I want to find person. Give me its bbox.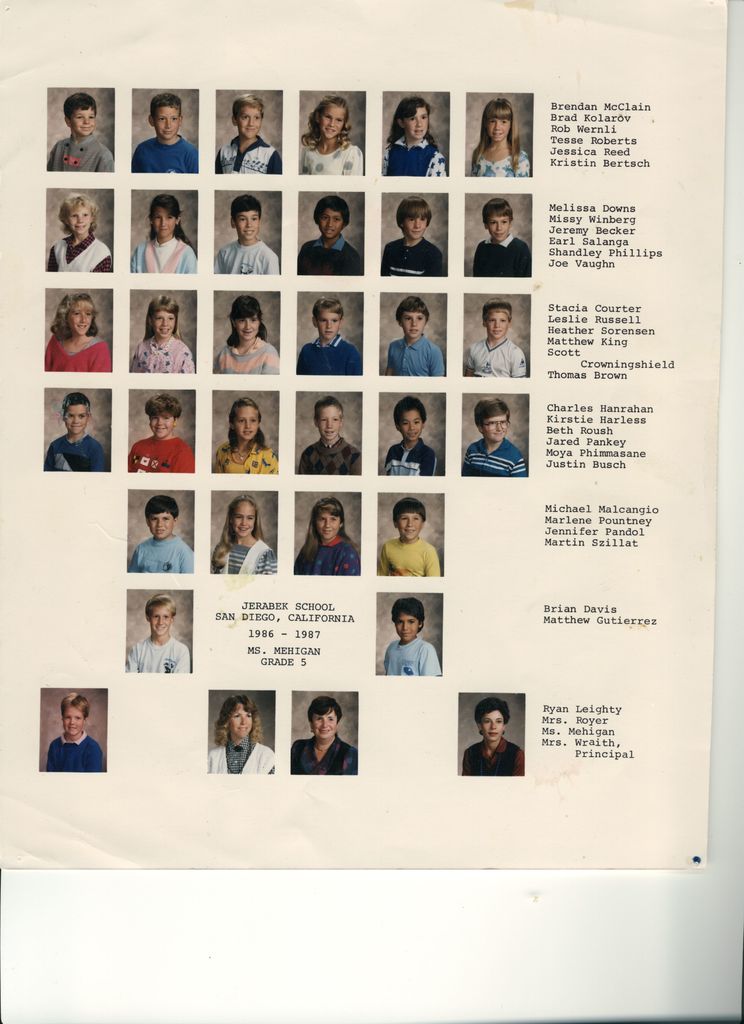
<box>461,697,524,786</box>.
